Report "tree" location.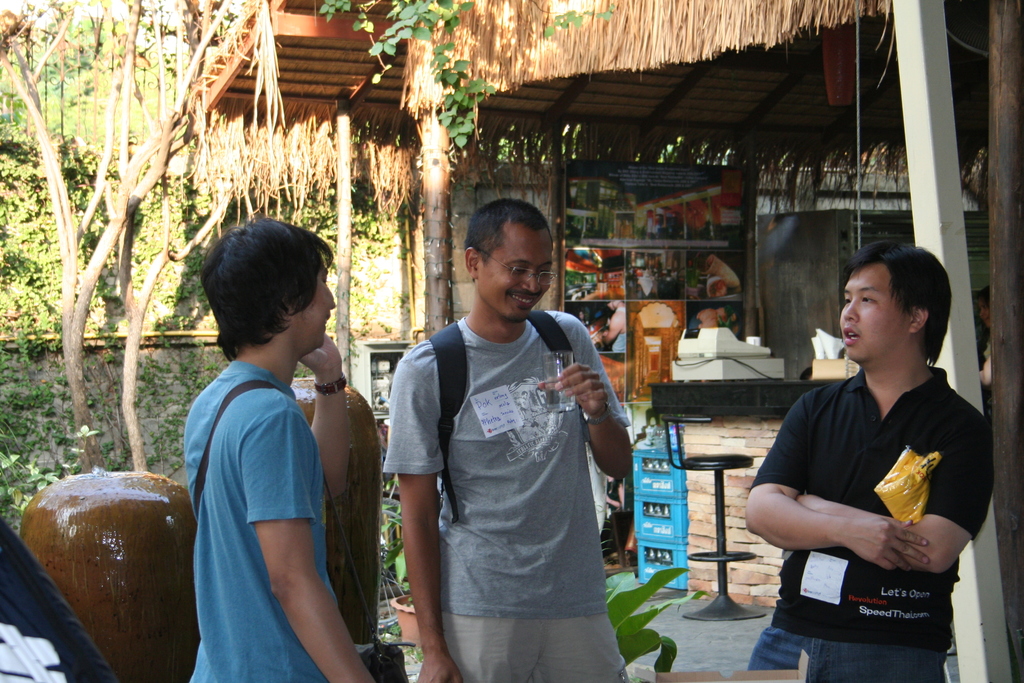
Report: 0,0,262,473.
